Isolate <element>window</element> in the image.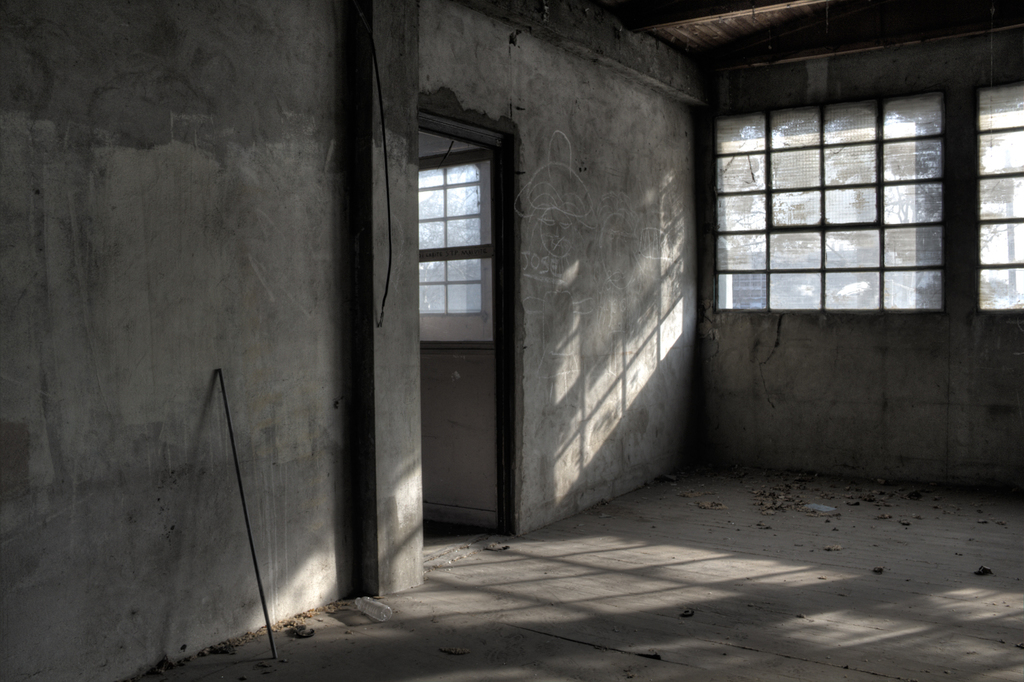
Isolated region: x1=394, y1=106, x2=516, y2=367.
